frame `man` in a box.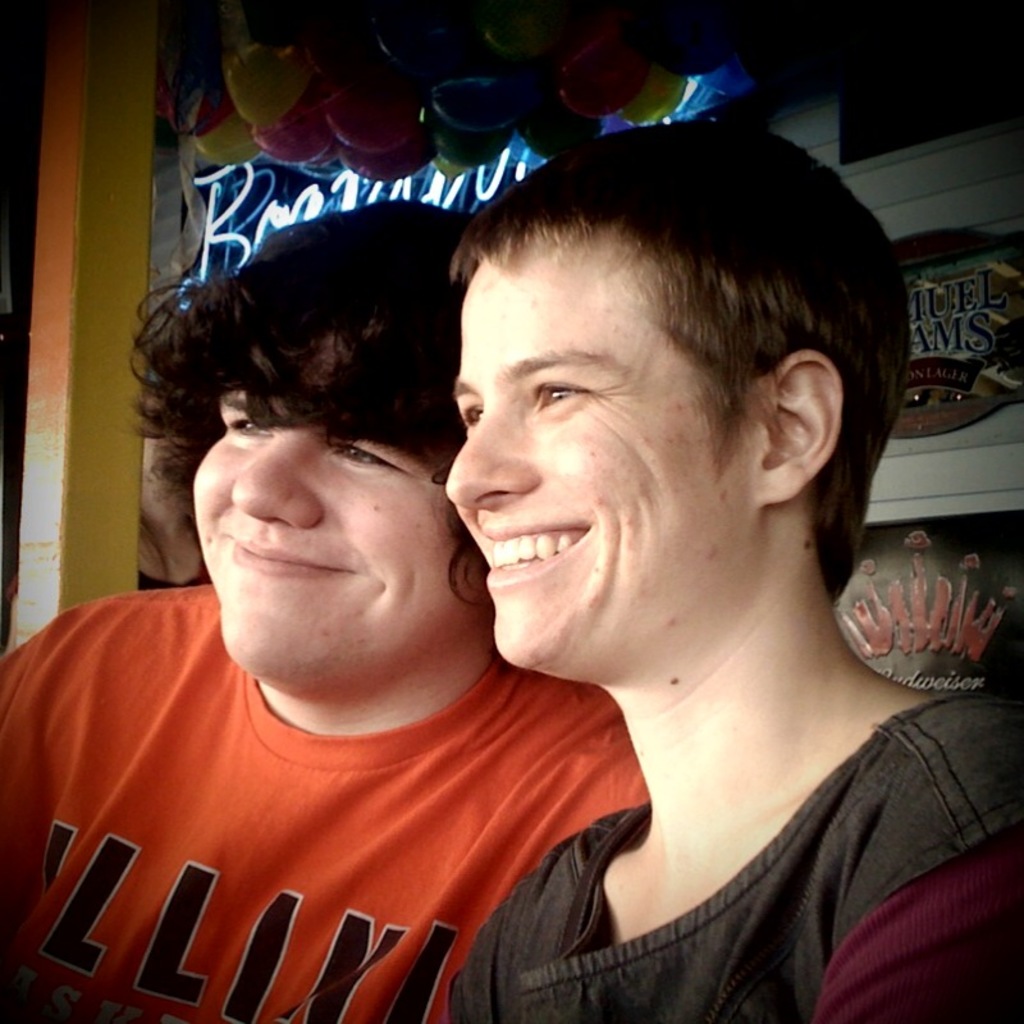
left=0, top=200, right=684, bottom=1023.
